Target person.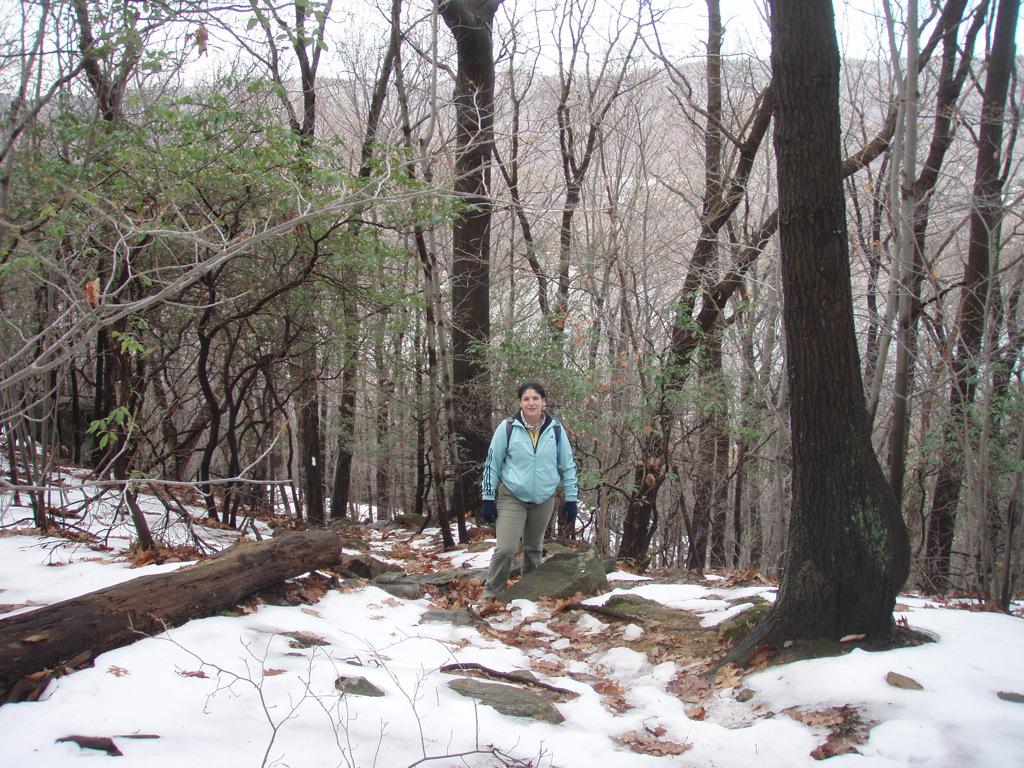
Target region: bbox(455, 383, 582, 598).
